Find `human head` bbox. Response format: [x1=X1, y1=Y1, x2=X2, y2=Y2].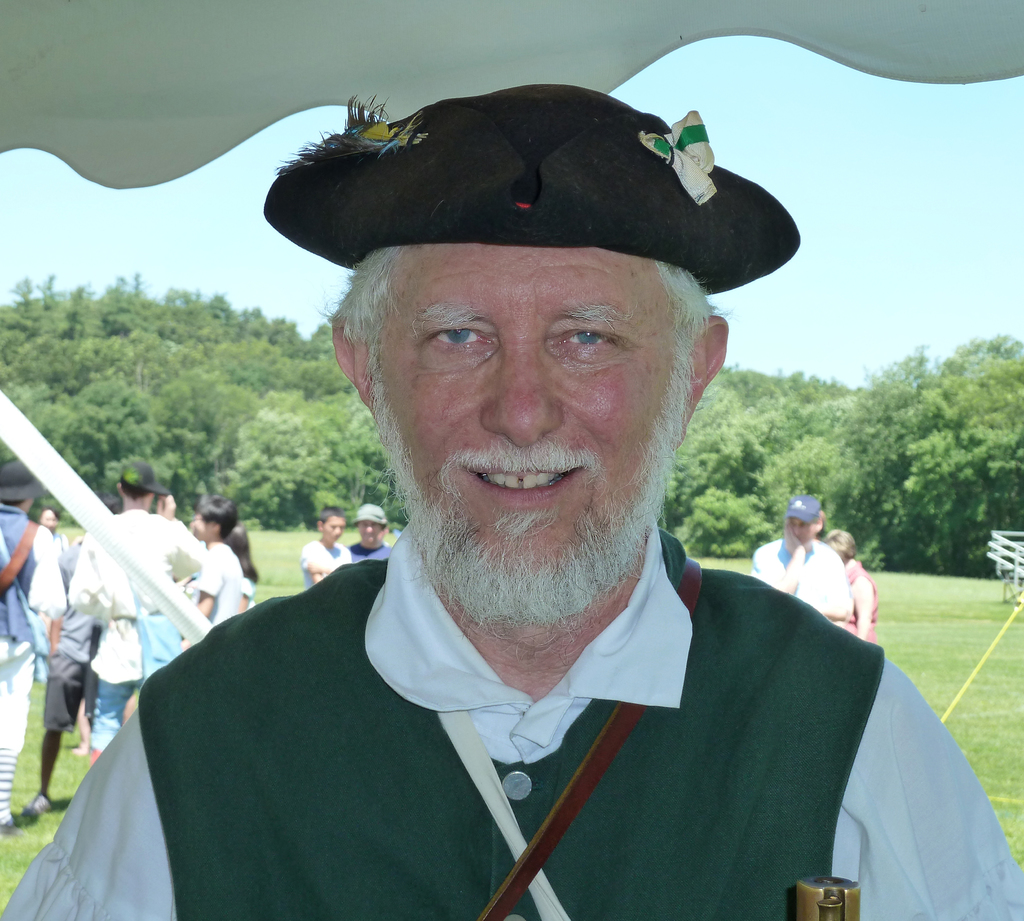
[x1=120, y1=460, x2=152, y2=511].
